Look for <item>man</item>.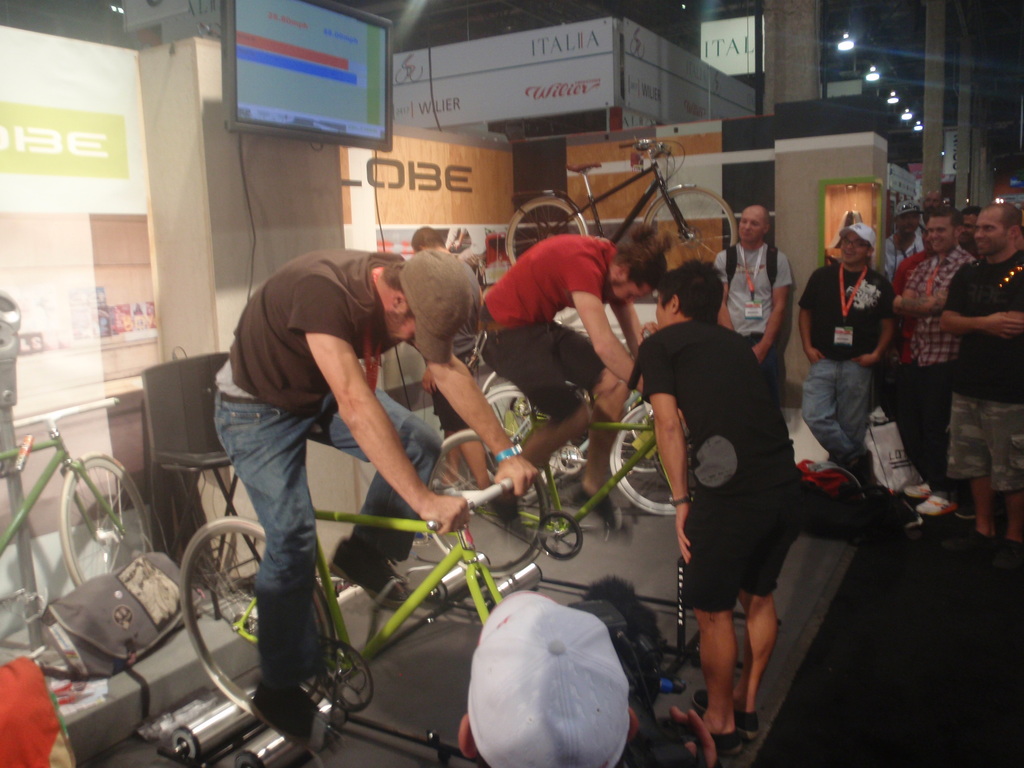
Found: rect(710, 204, 794, 395).
